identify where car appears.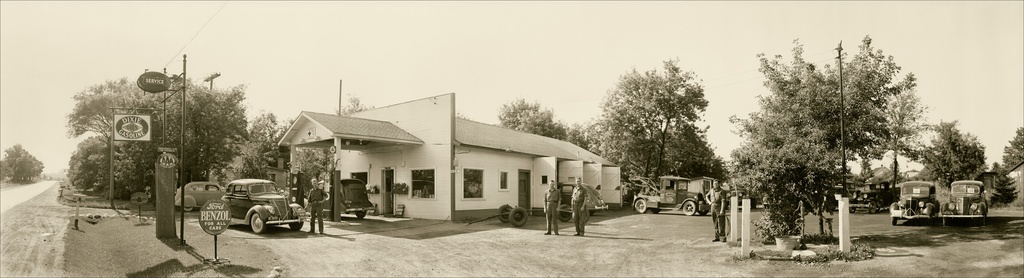
Appears at bbox(943, 177, 991, 217).
